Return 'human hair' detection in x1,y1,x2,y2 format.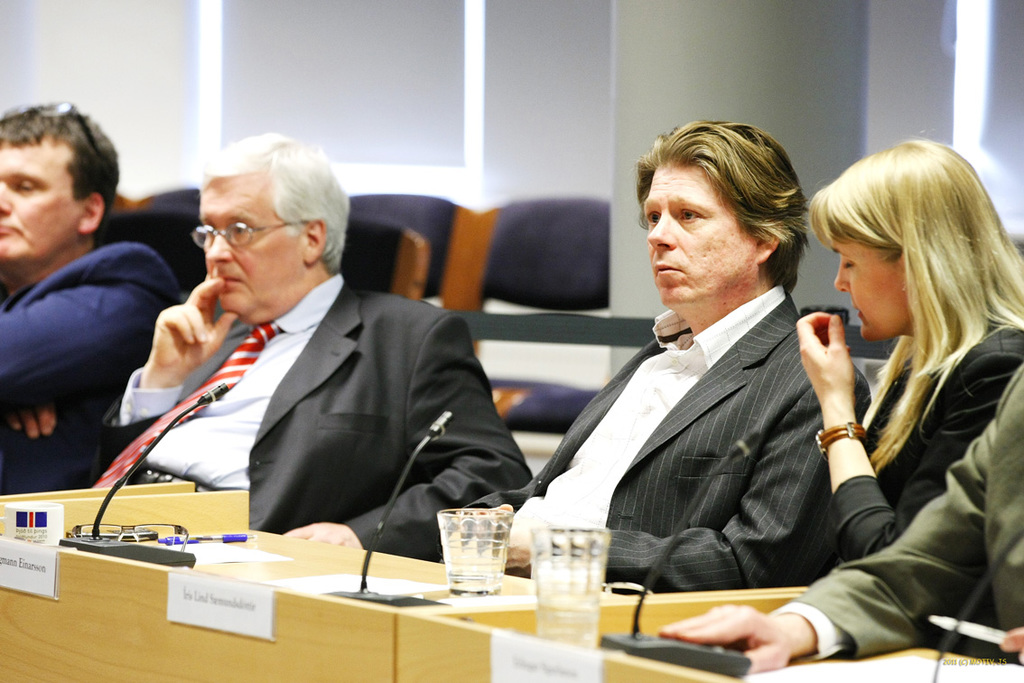
631,118,810,295.
